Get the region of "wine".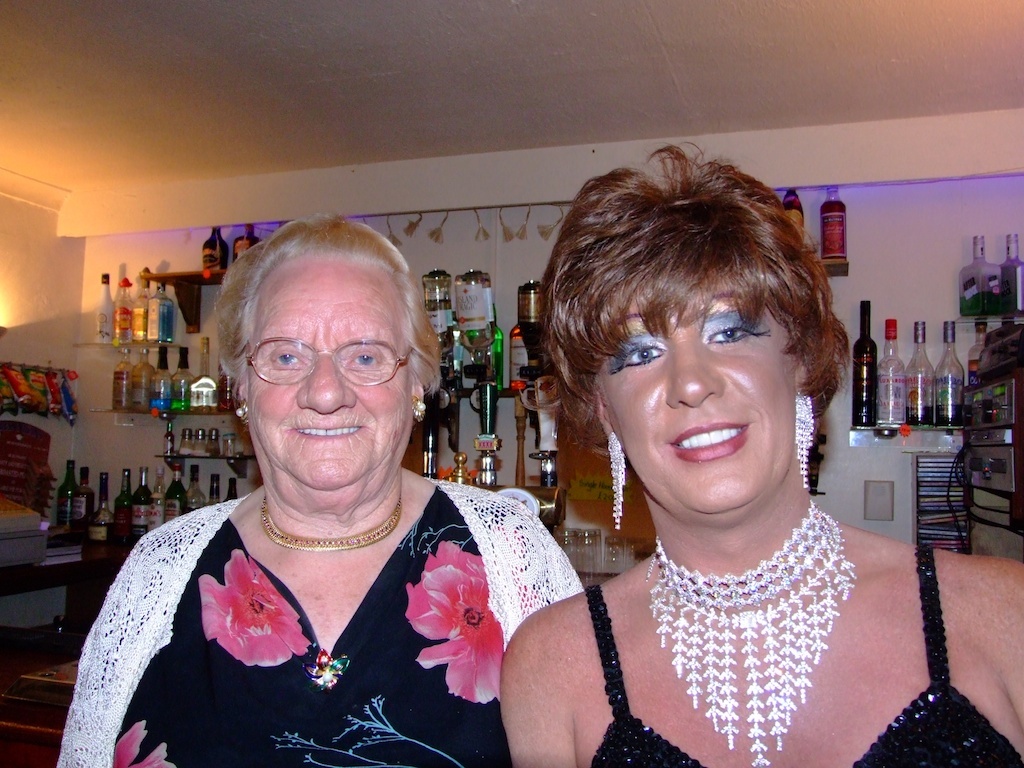
[left=854, top=301, right=876, bottom=426].
